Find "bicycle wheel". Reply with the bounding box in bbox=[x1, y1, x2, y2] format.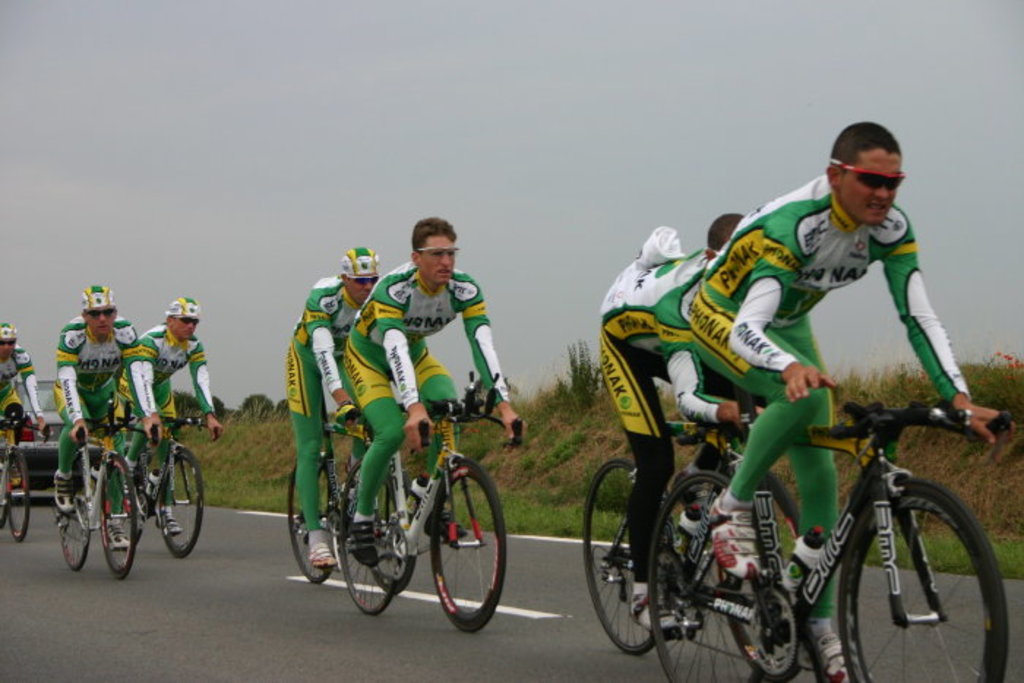
bbox=[0, 481, 10, 529].
